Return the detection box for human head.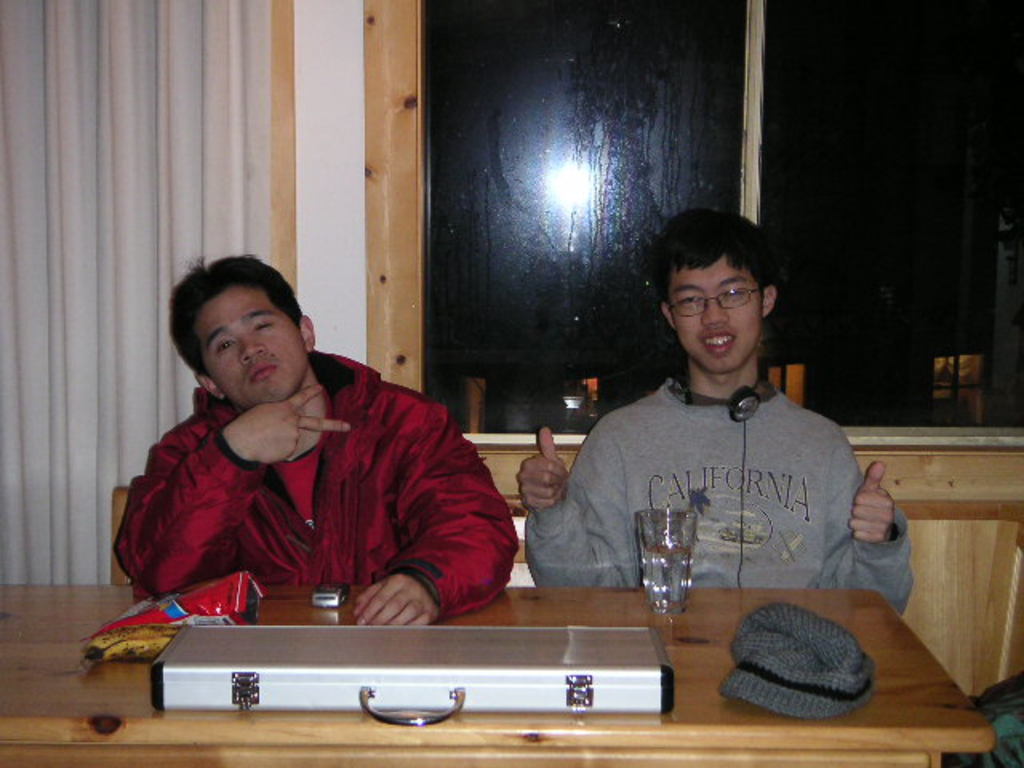
l=165, t=250, r=317, b=410.
